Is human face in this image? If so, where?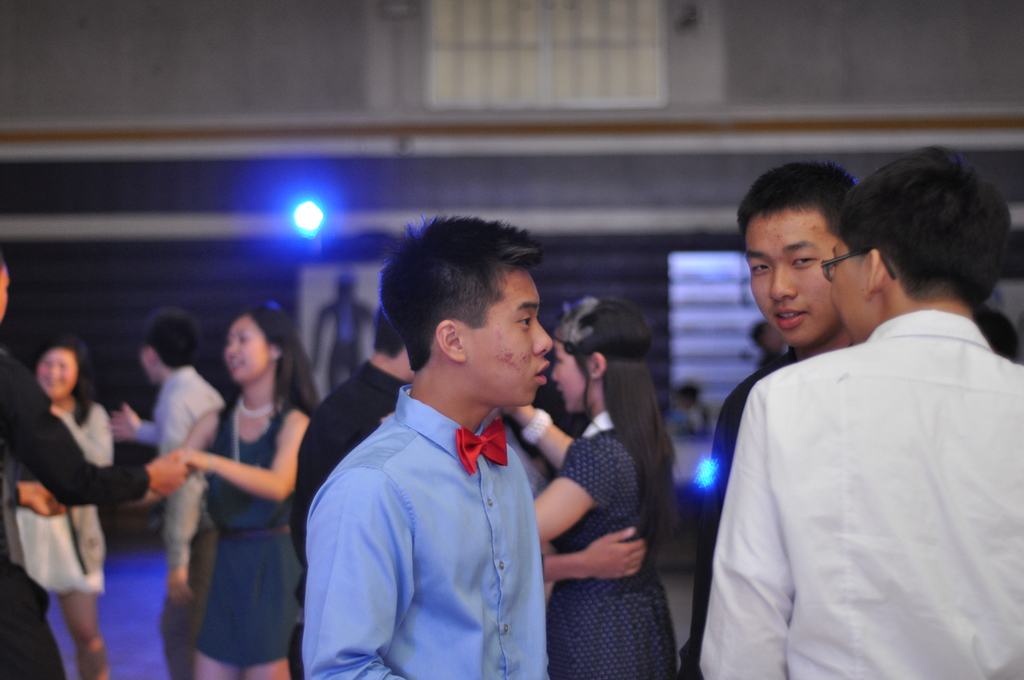
Yes, at {"x1": 464, "y1": 273, "x2": 552, "y2": 407}.
